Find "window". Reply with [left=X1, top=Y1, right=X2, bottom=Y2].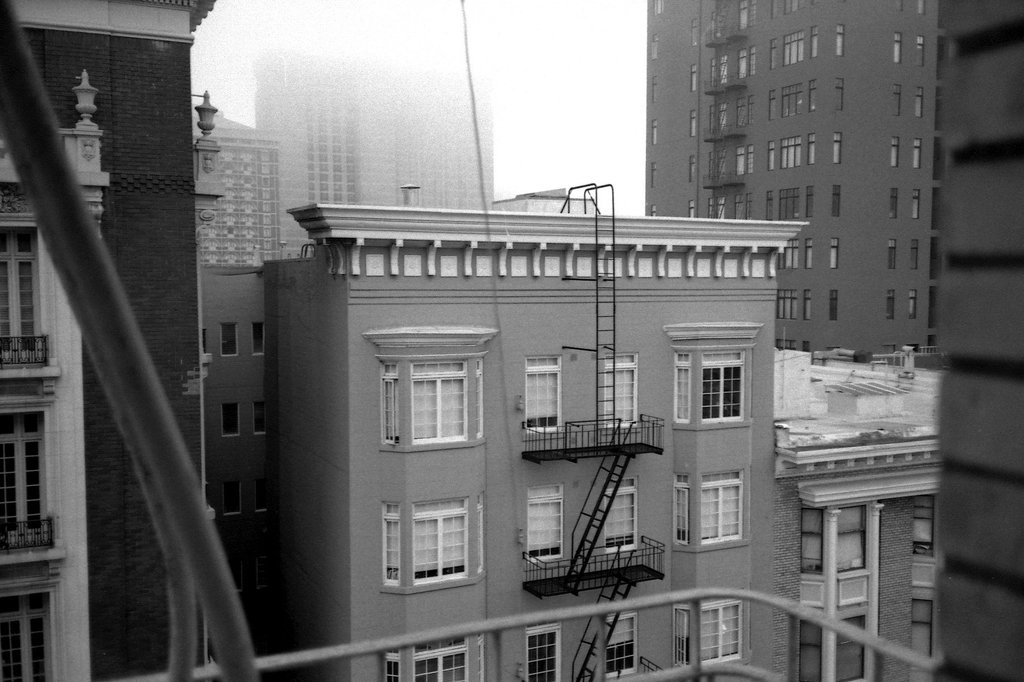
[left=742, top=95, right=753, bottom=120].
